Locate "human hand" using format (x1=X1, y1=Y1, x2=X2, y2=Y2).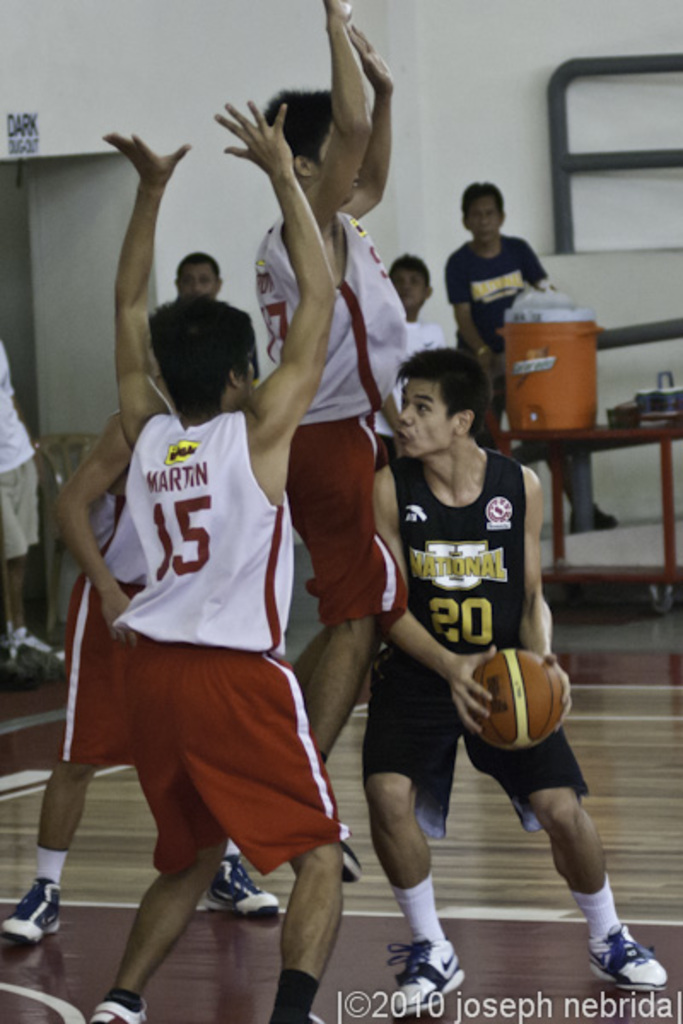
(x1=220, y1=85, x2=309, y2=179).
